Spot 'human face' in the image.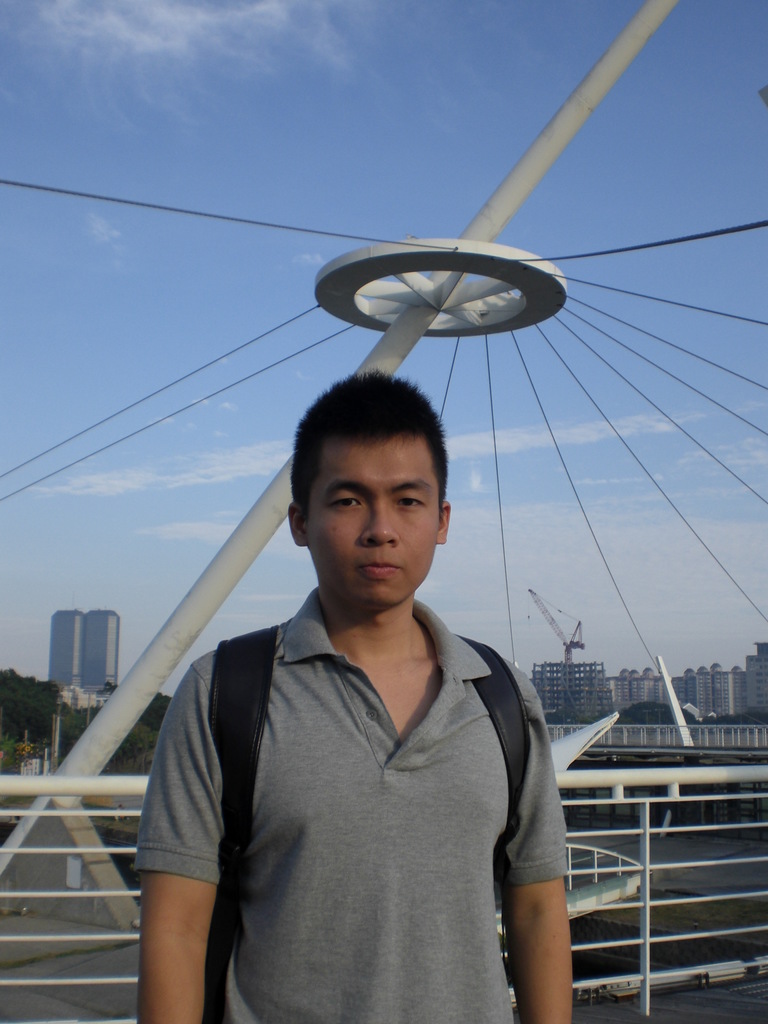
'human face' found at bbox=[305, 433, 444, 605].
